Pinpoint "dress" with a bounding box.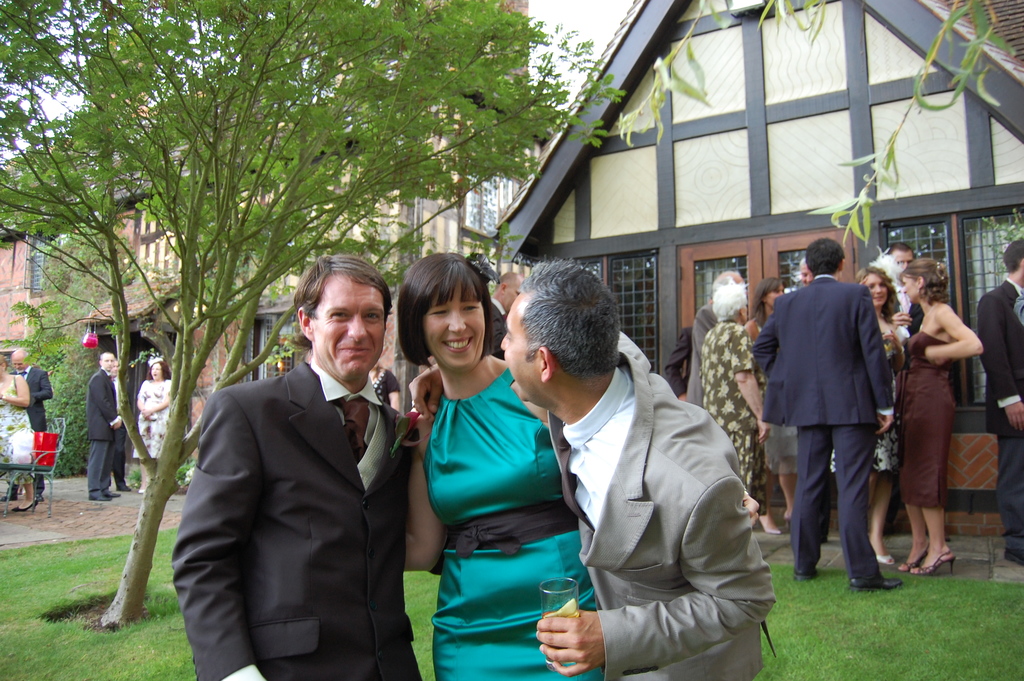
detection(700, 318, 767, 514).
